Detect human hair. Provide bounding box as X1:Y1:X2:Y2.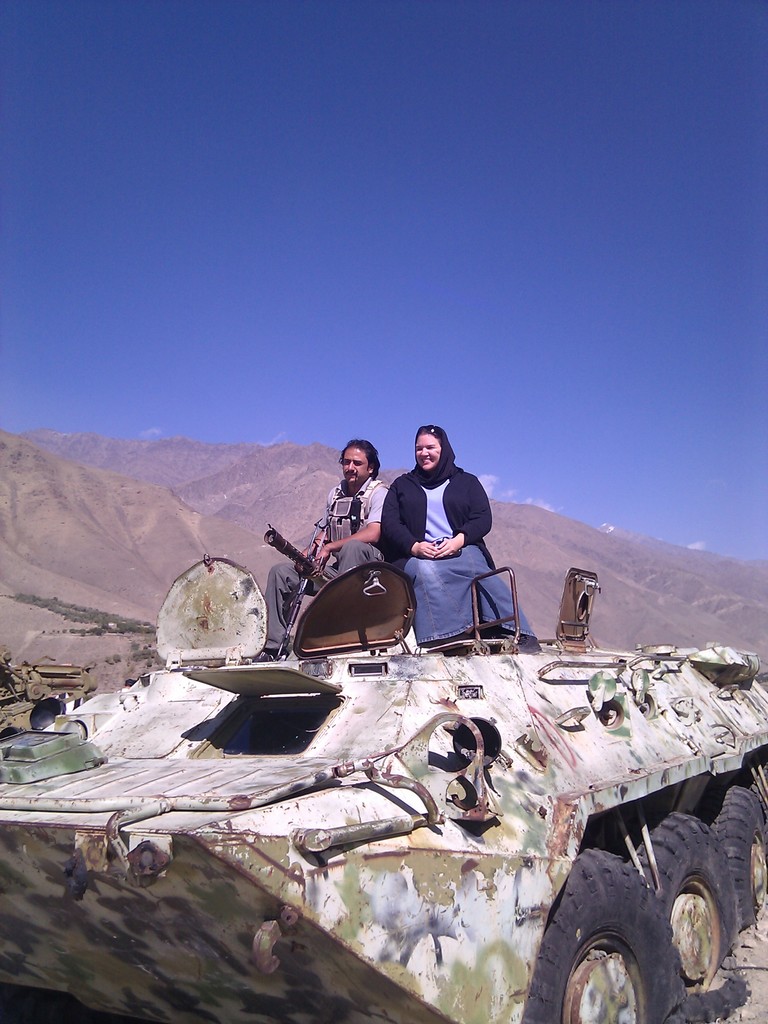
338:438:380:480.
